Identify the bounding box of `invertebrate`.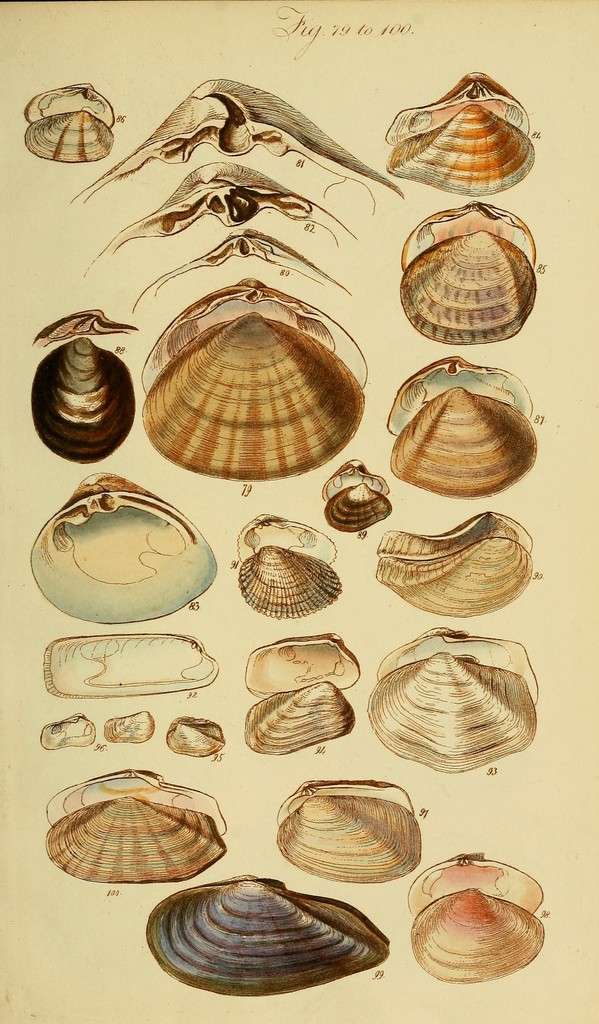
locate(42, 640, 223, 705).
